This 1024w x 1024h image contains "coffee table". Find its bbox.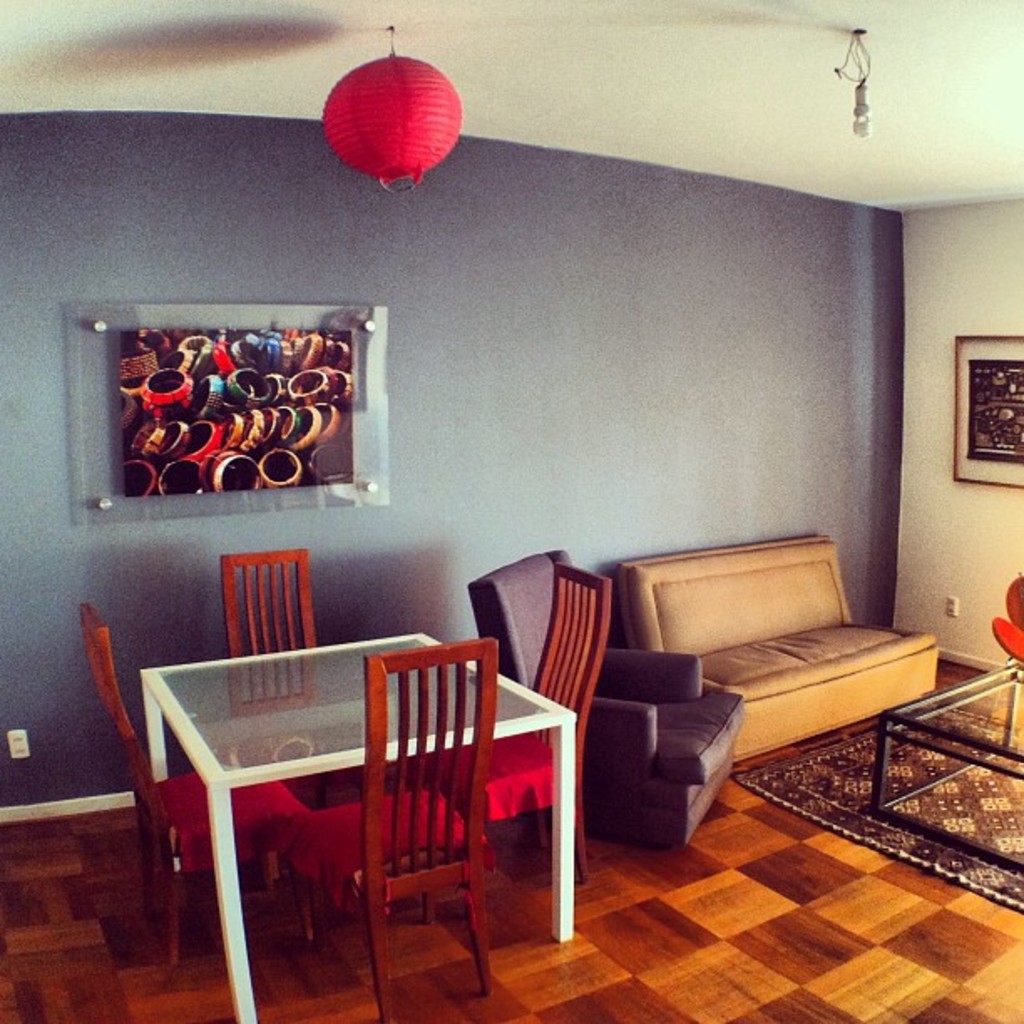
<region>134, 632, 574, 1022</region>.
